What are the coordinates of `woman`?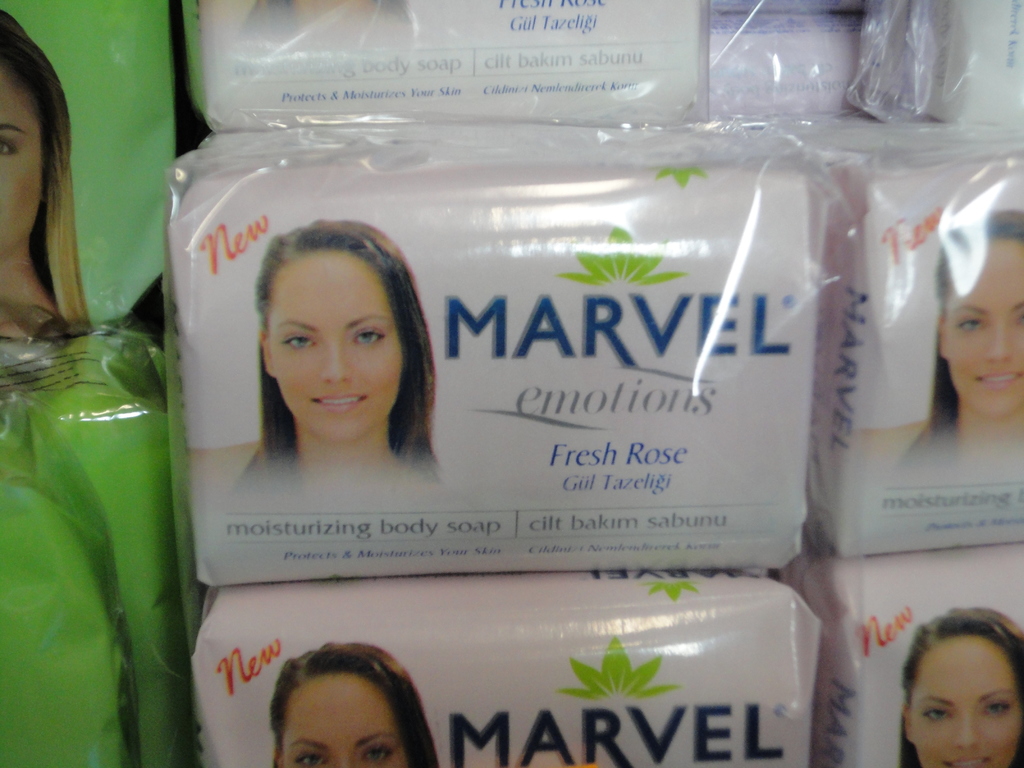
select_region(0, 8, 96, 348).
